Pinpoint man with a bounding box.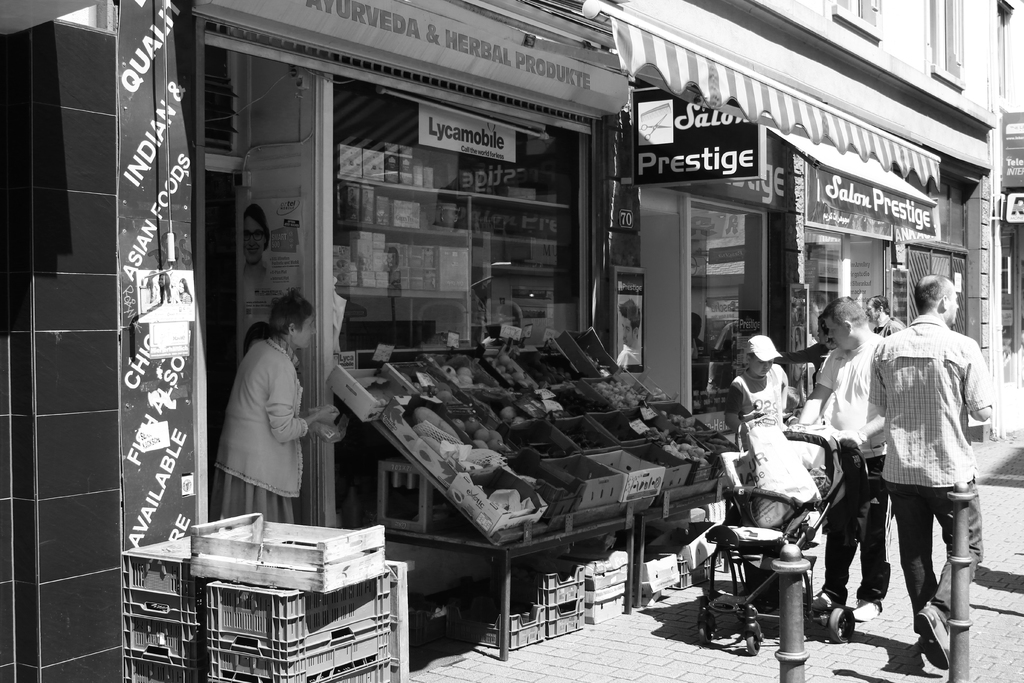
x1=823, y1=274, x2=988, y2=672.
